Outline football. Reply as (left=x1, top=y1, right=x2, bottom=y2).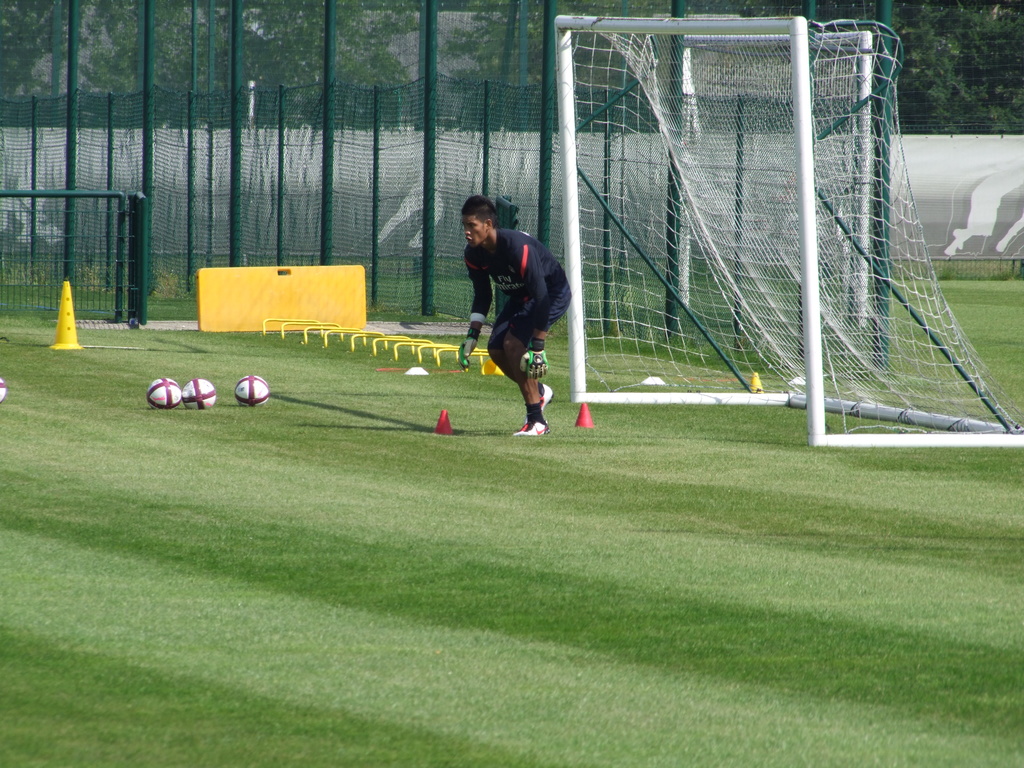
(left=148, top=378, right=184, bottom=410).
